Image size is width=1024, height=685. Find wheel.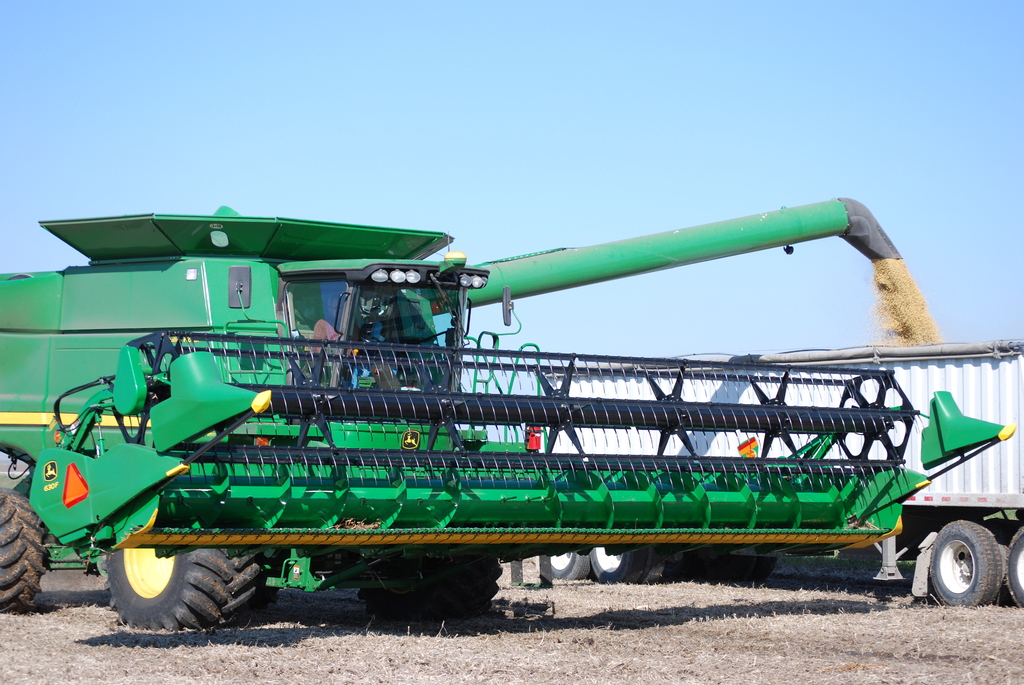
[x1=573, y1=537, x2=650, y2=582].
